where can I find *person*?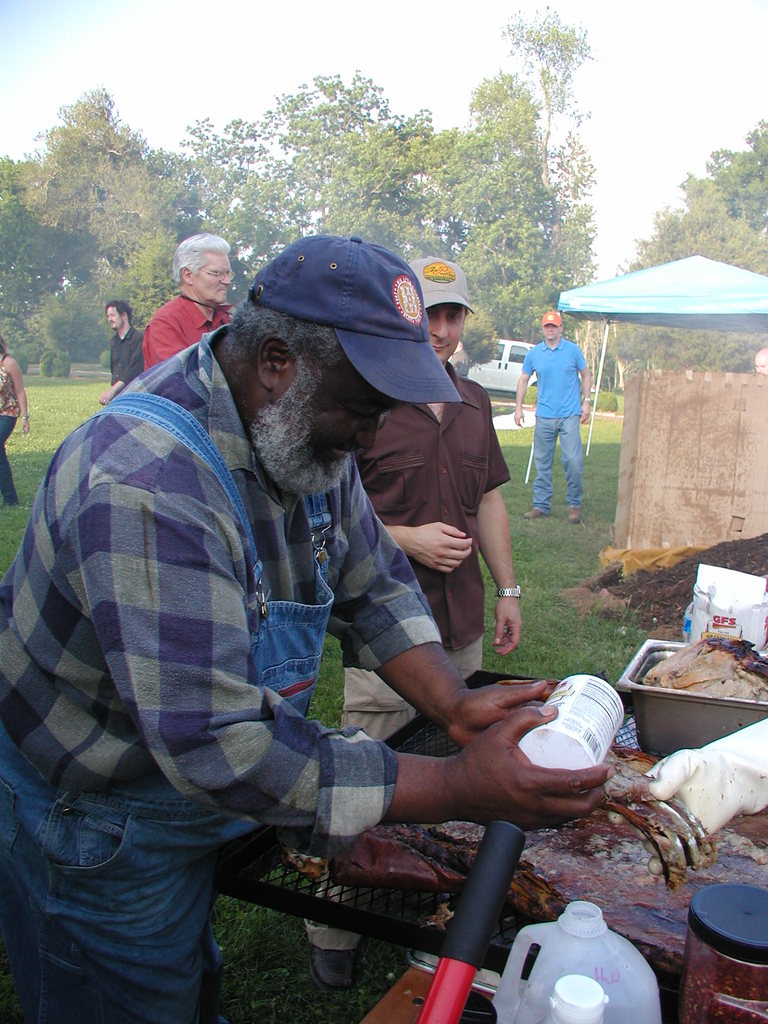
You can find it at 0,339,31,504.
